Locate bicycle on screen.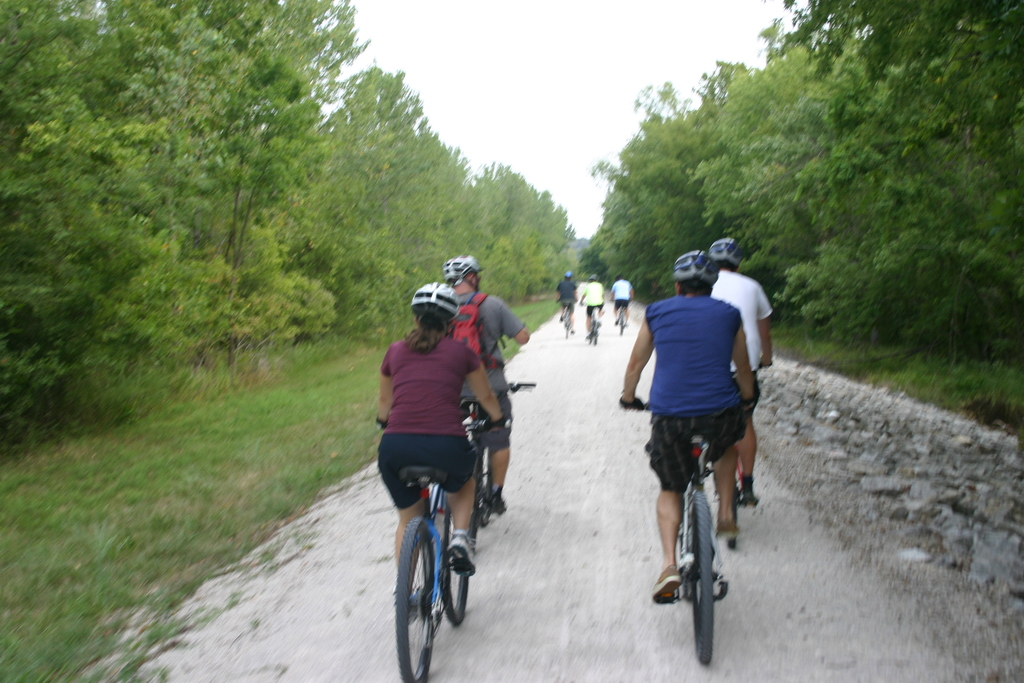
On screen at <box>389,413,497,668</box>.
